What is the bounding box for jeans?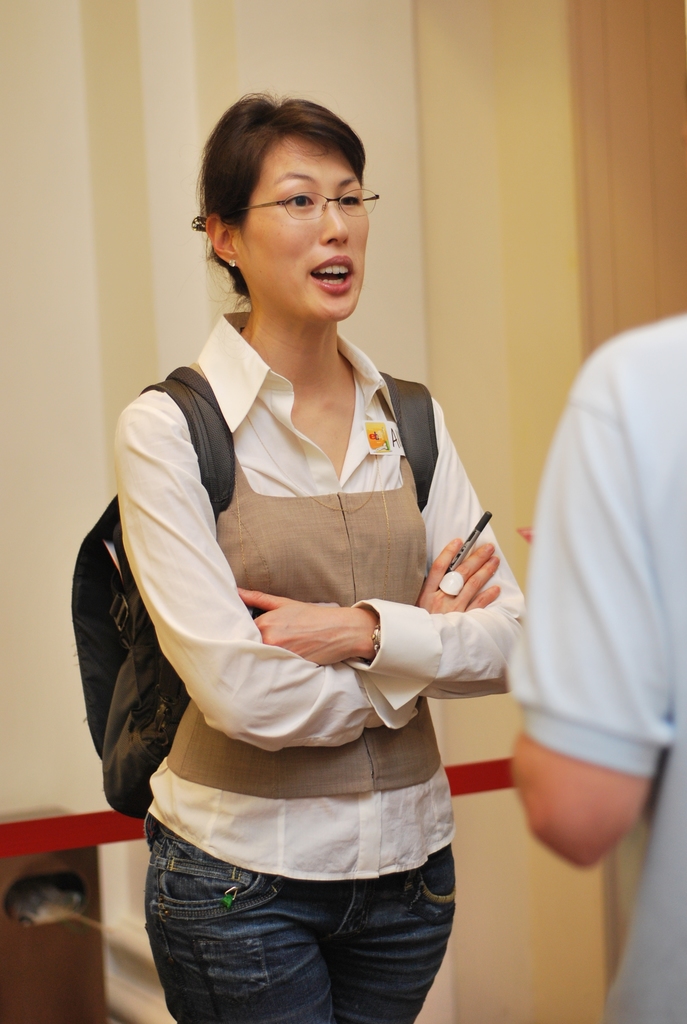
141, 848, 454, 1020.
